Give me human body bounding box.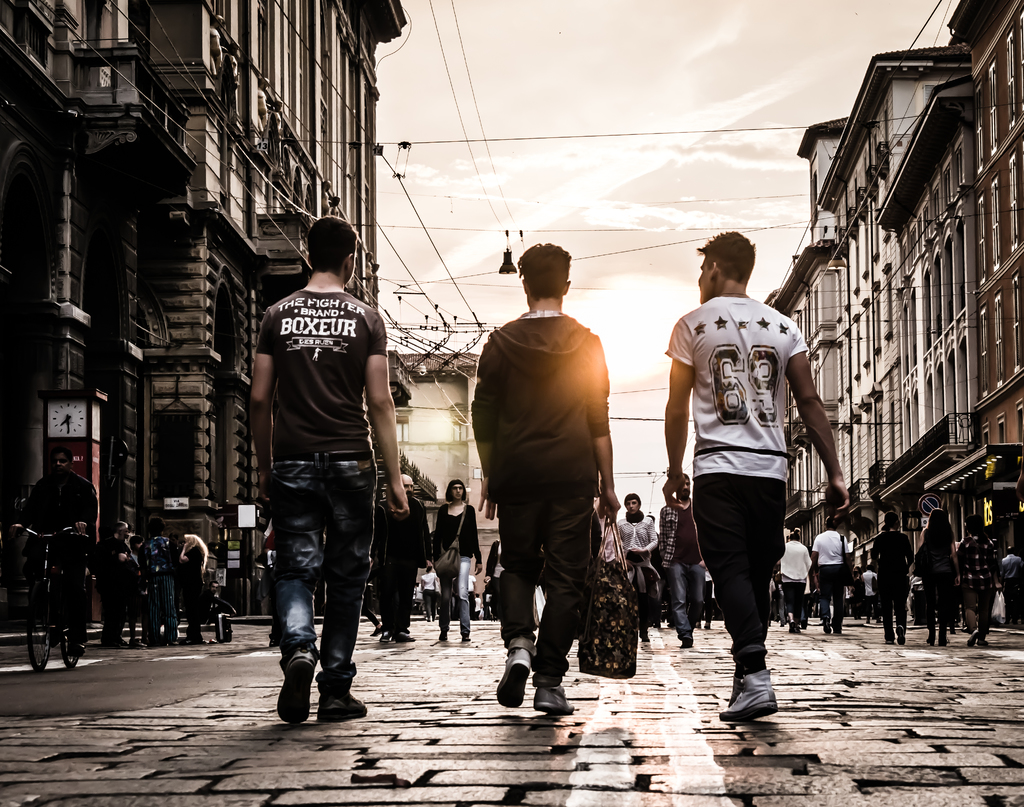
372,492,436,643.
